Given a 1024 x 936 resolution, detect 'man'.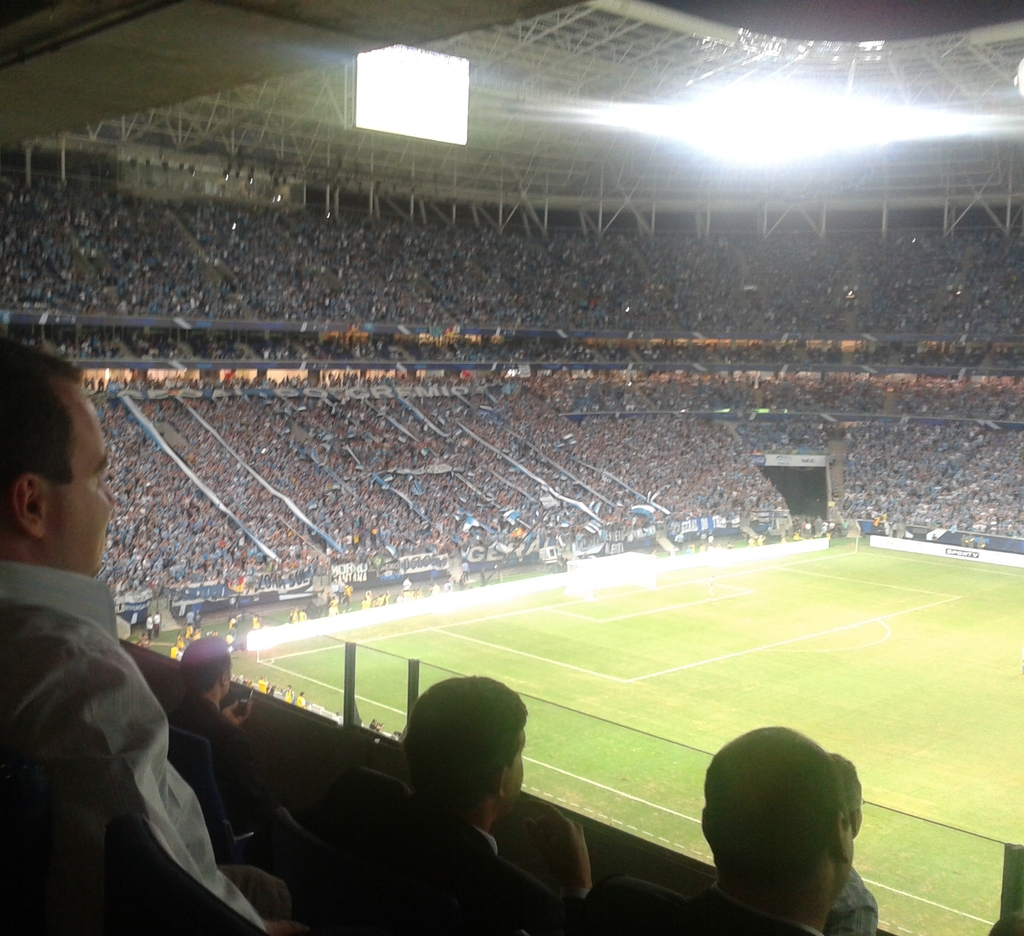
(left=301, top=676, right=595, bottom=934).
